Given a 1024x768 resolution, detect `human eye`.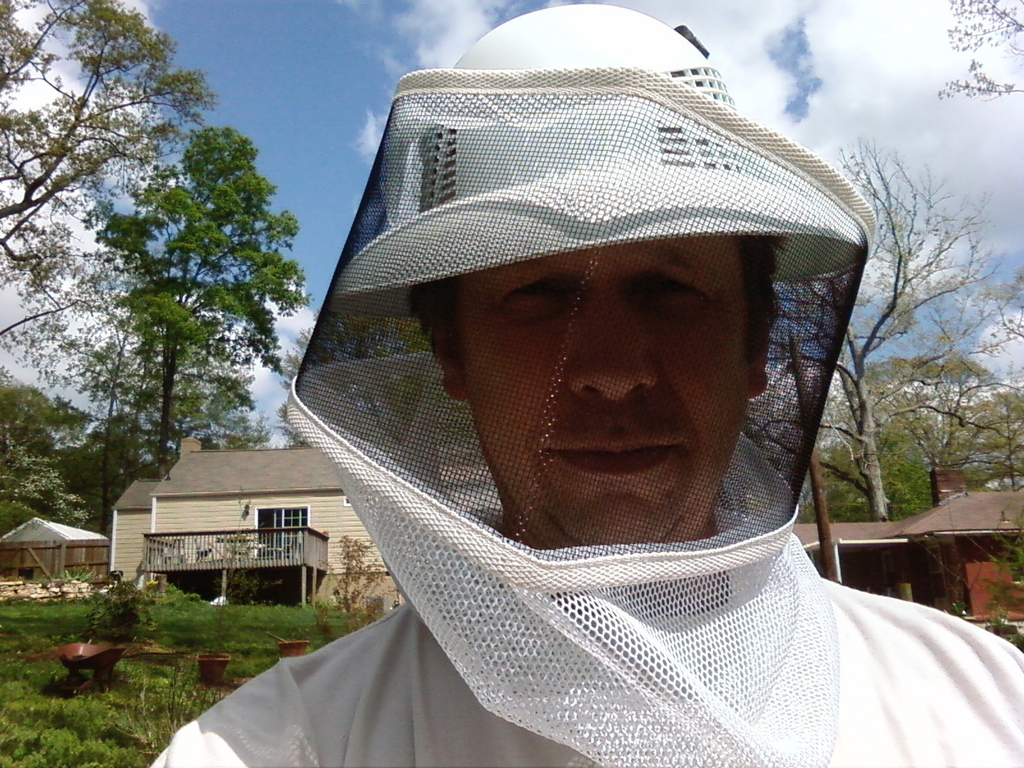
500/275/575/300.
